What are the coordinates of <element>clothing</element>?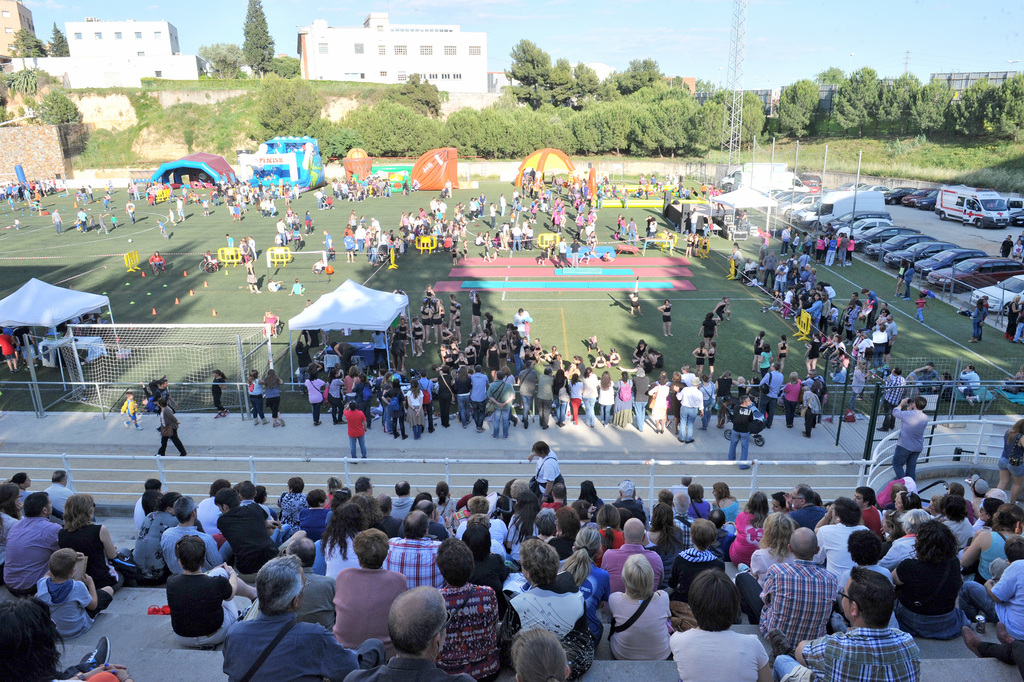
<bbox>842, 561, 902, 627</bbox>.
